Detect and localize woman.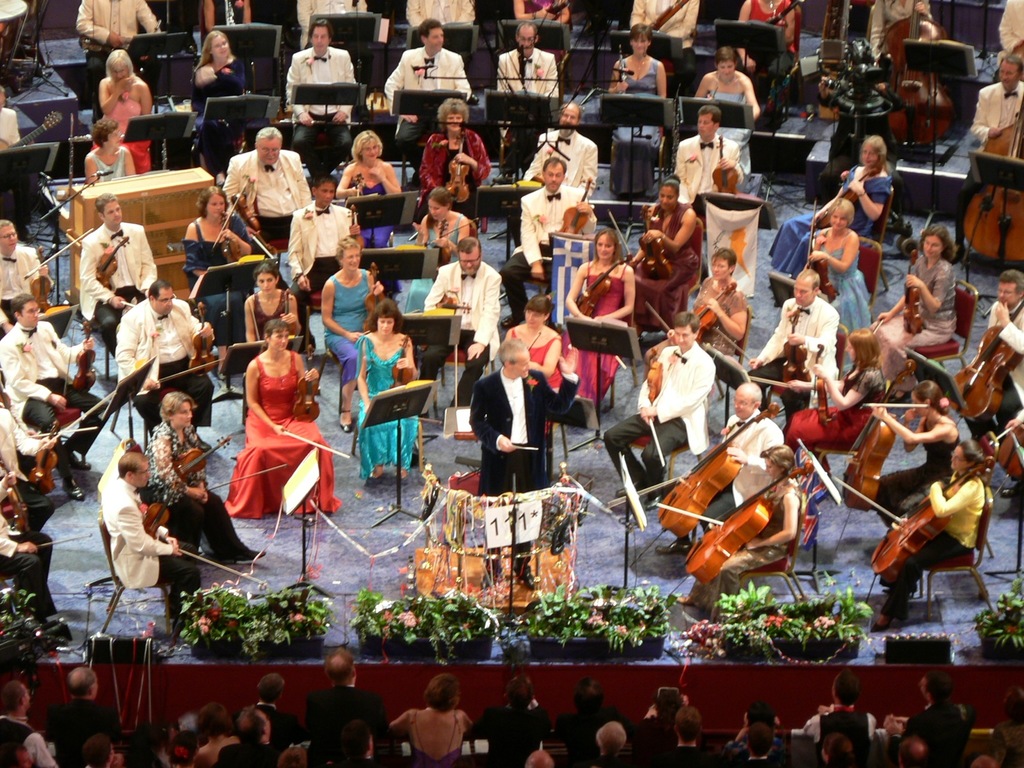
Localized at x1=511 y1=0 x2=572 y2=24.
